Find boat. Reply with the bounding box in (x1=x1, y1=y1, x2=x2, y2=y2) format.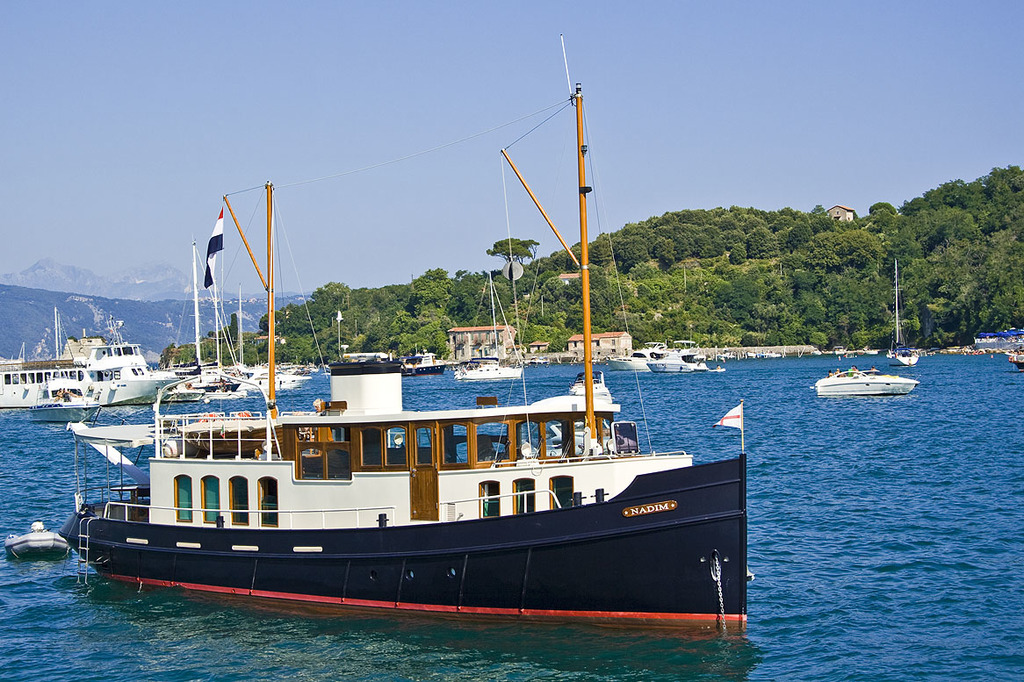
(x1=394, y1=348, x2=453, y2=377).
